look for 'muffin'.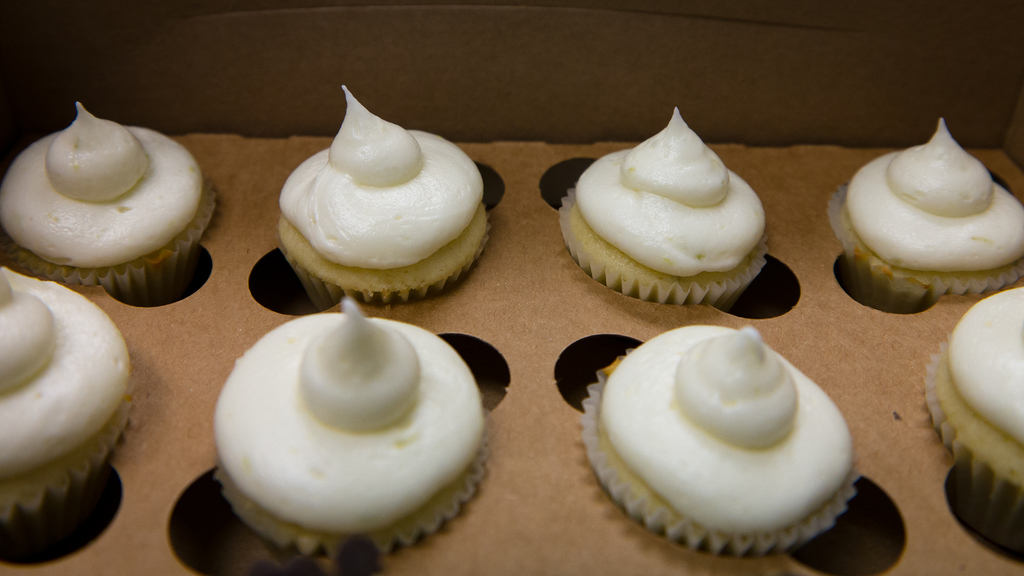
Found: box=[557, 104, 767, 310].
